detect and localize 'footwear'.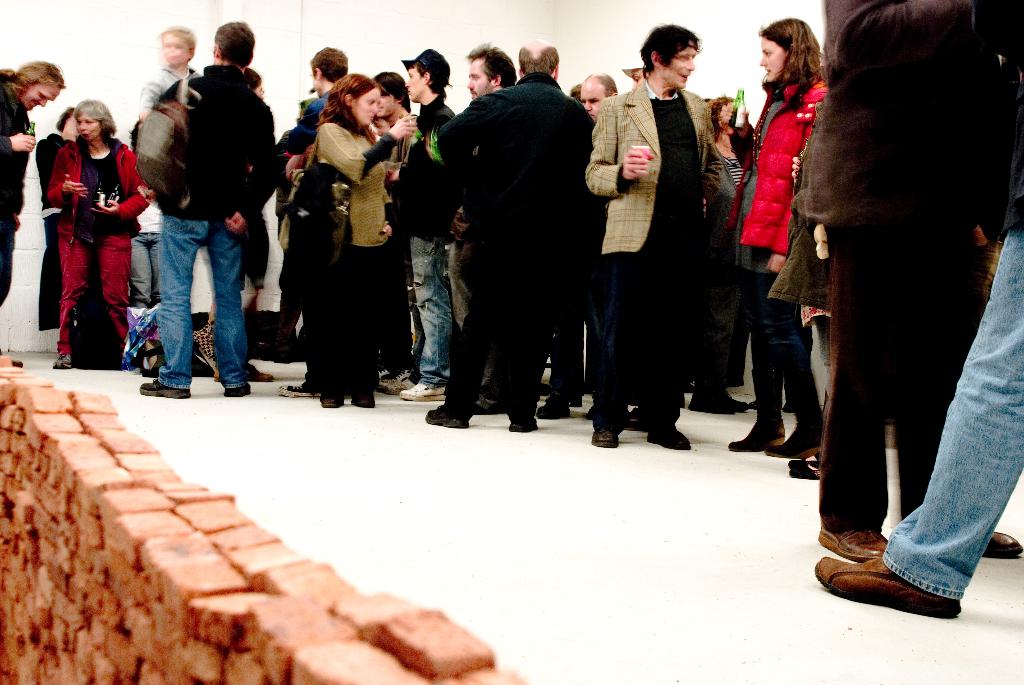
Localized at <box>278,371,322,397</box>.
